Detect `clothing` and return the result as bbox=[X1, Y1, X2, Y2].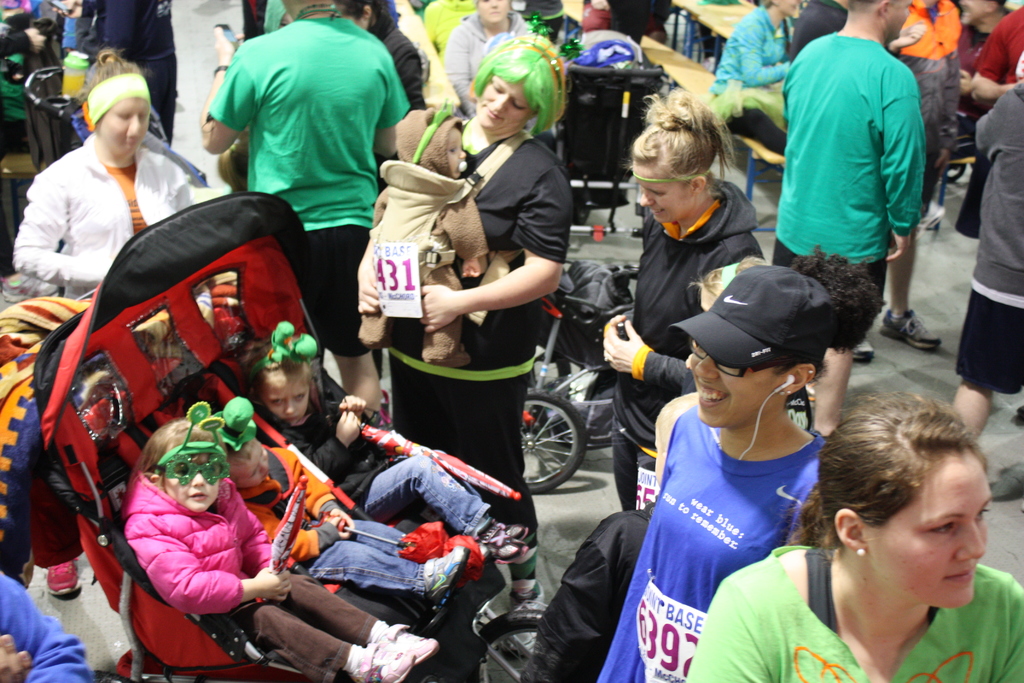
bbox=[714, 3, 792, 105].
